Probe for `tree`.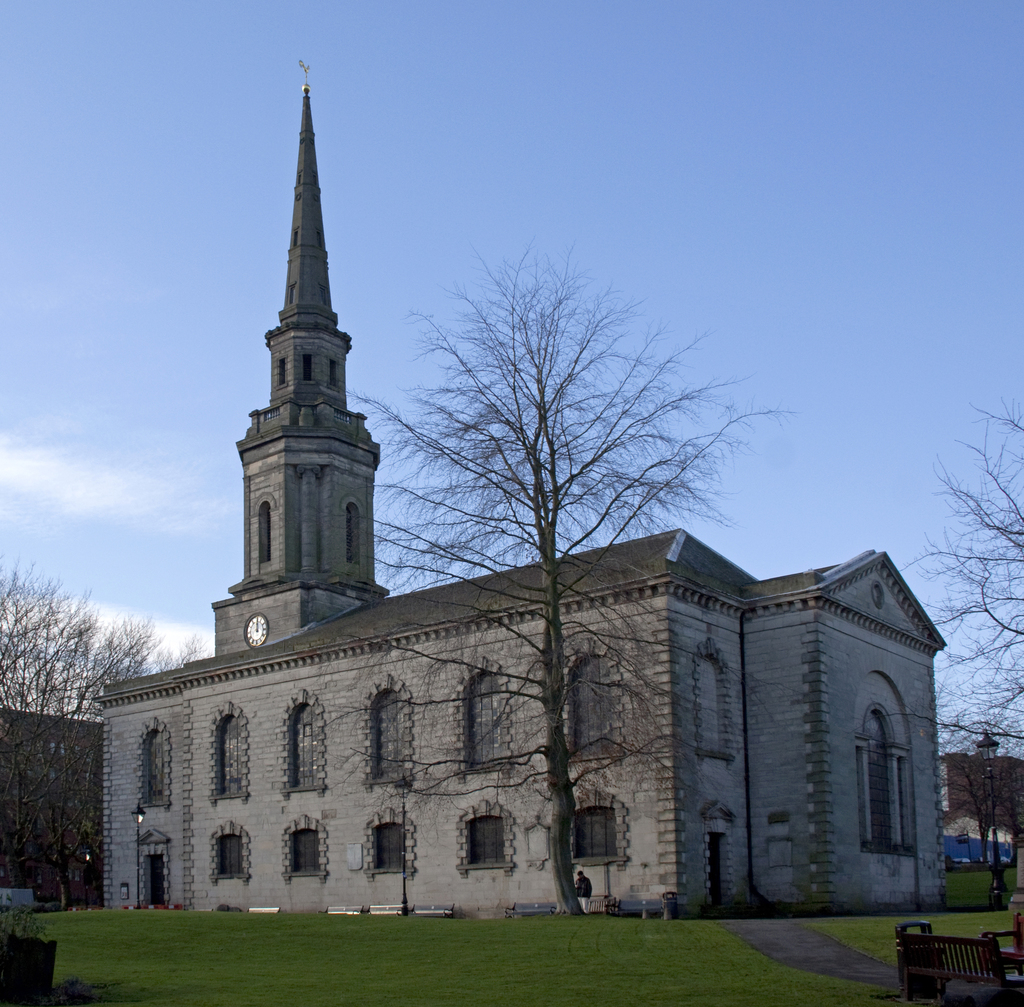
Probe result: BBox(0, 552, 205, 914).
